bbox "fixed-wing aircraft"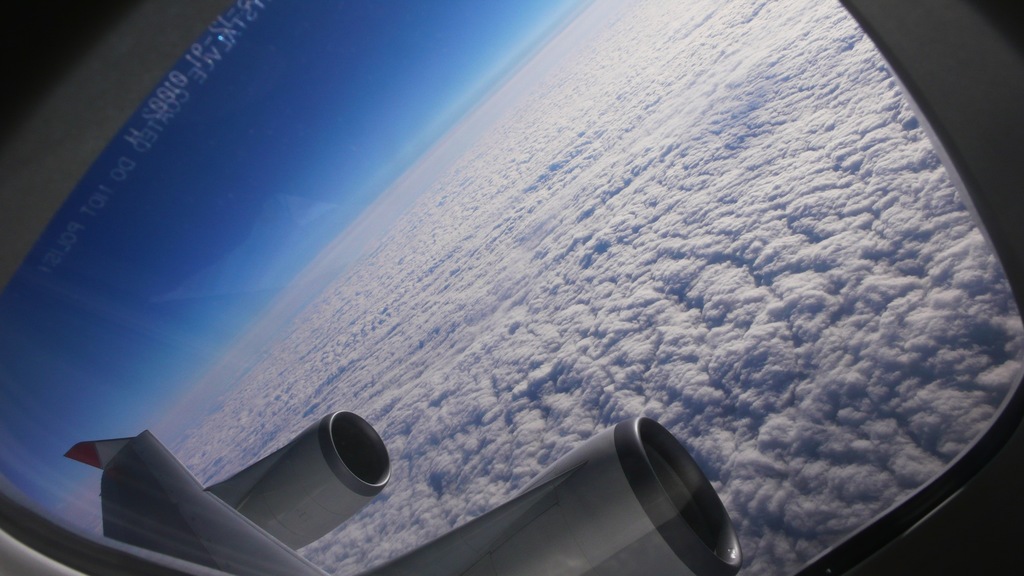
x1=0 y1=0 x2=1023 y2=575
